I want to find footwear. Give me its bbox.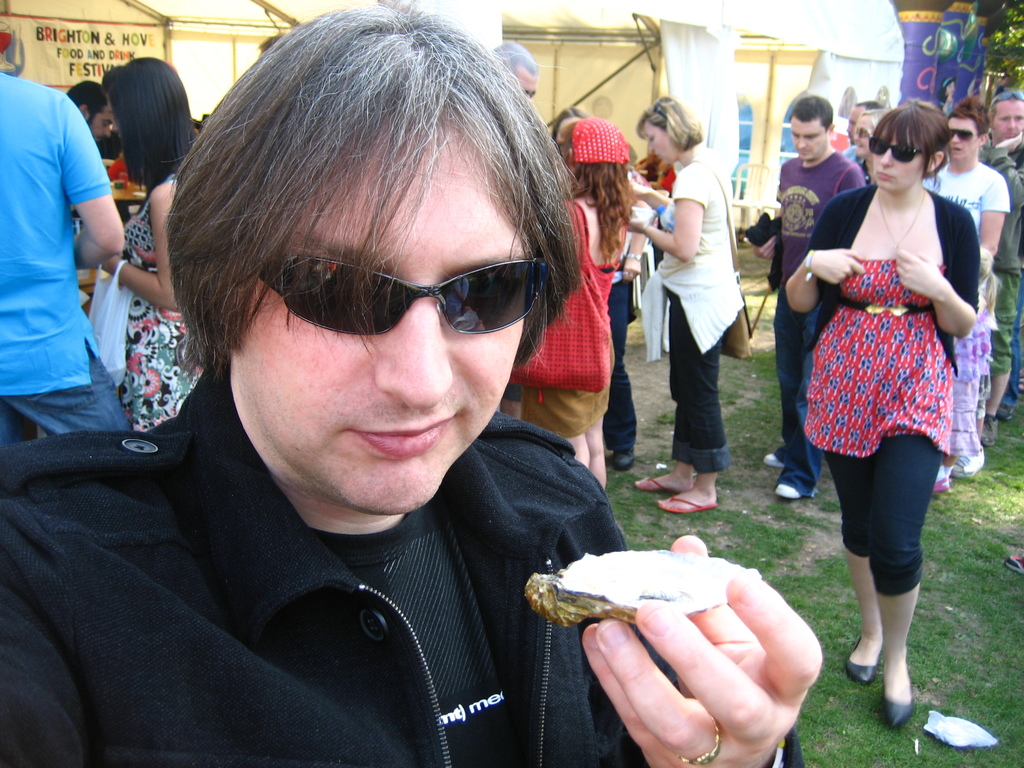
[left=931, top=476, right=948, bottom=493].
